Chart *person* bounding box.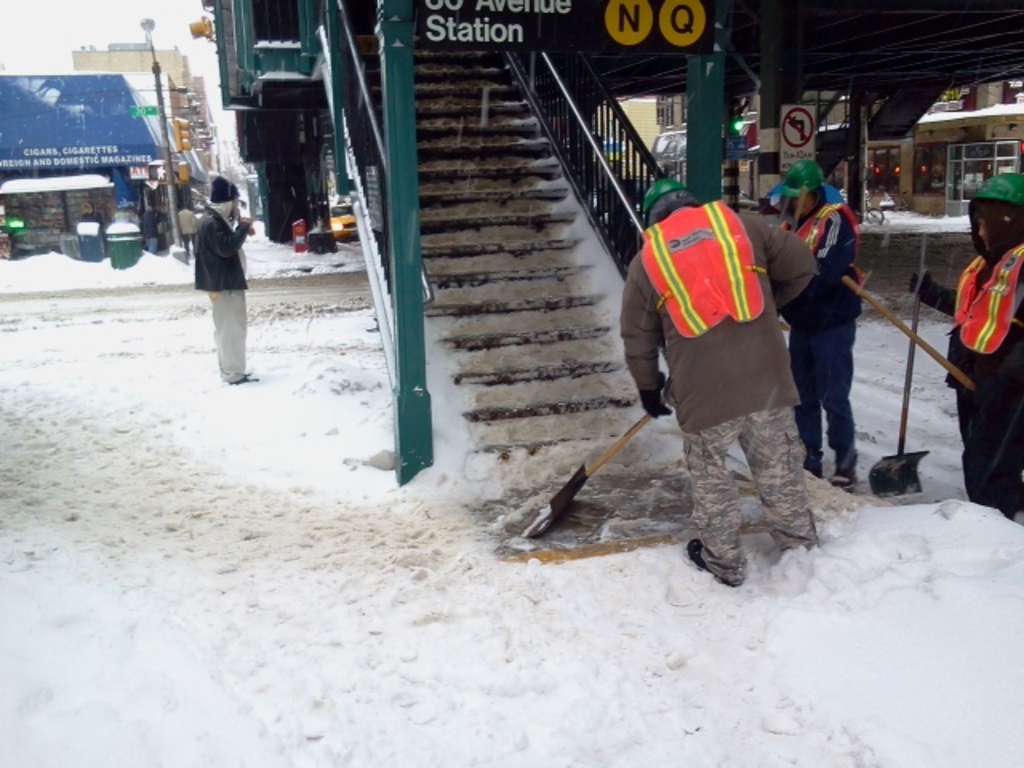
Charted: 909, 181, 1022, 518.
